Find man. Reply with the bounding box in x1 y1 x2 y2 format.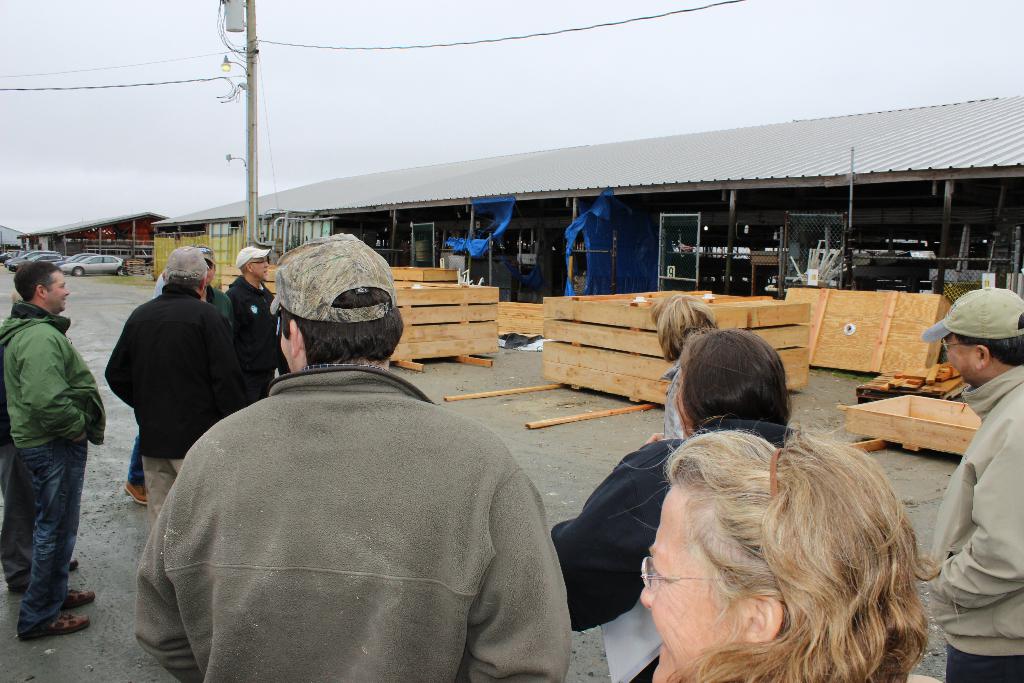
227 242 282 404.
